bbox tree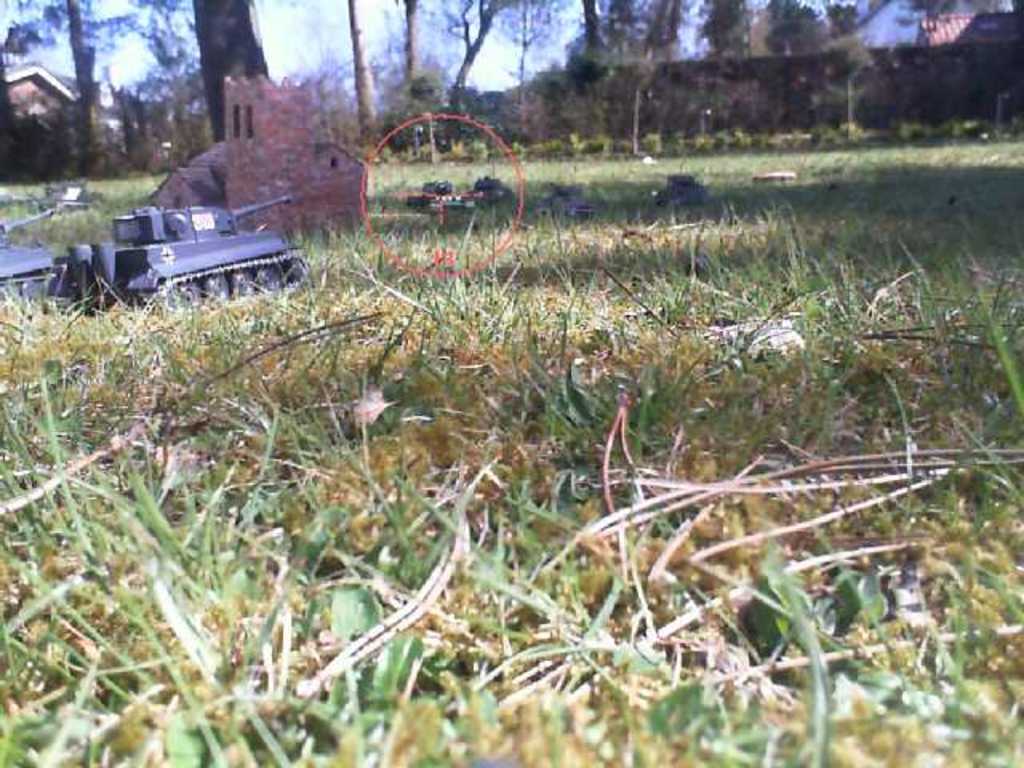
bbox=[450, 0, 506, 147]
